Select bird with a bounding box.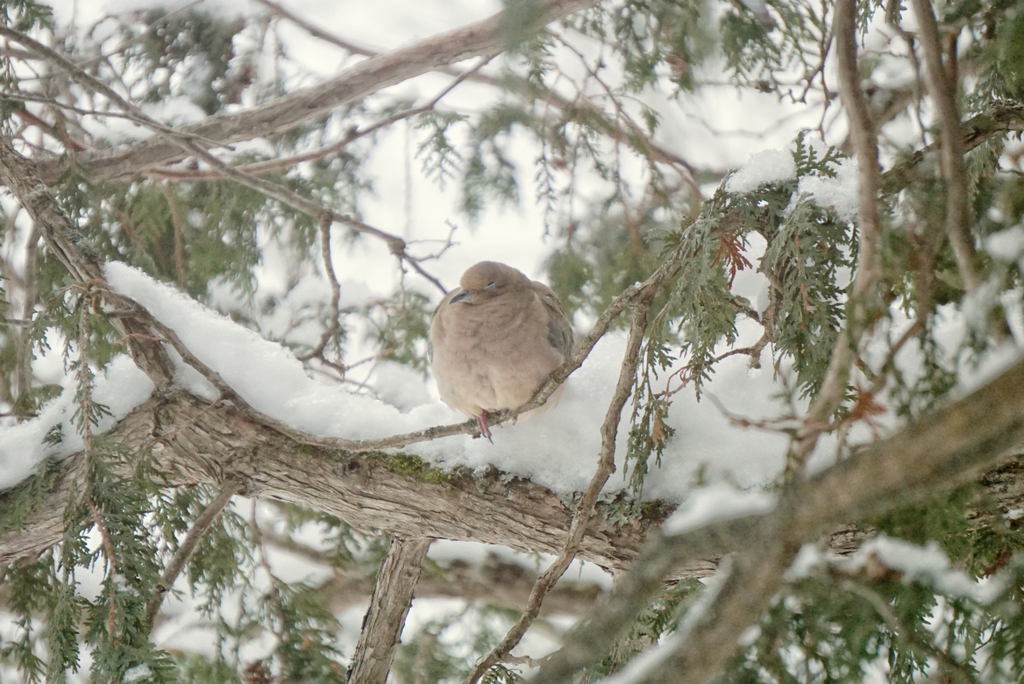
box=[387, 272, 582, 457].
